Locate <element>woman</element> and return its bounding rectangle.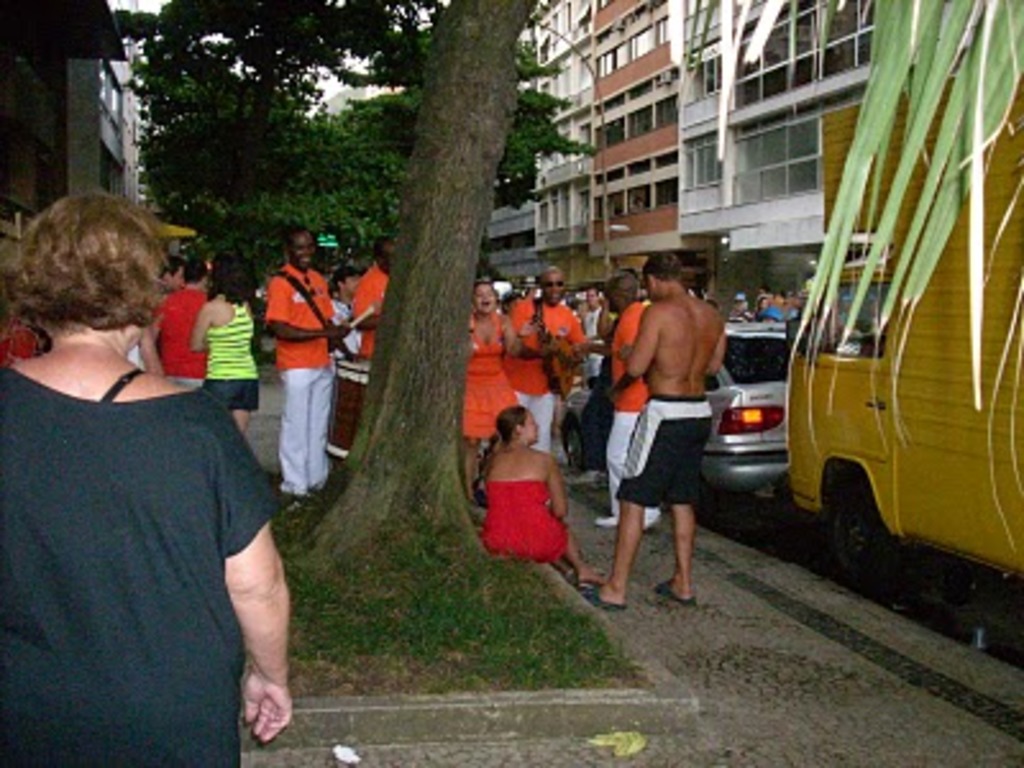
pyautogui.locateOnScreen(461, 279, 527, 507).
